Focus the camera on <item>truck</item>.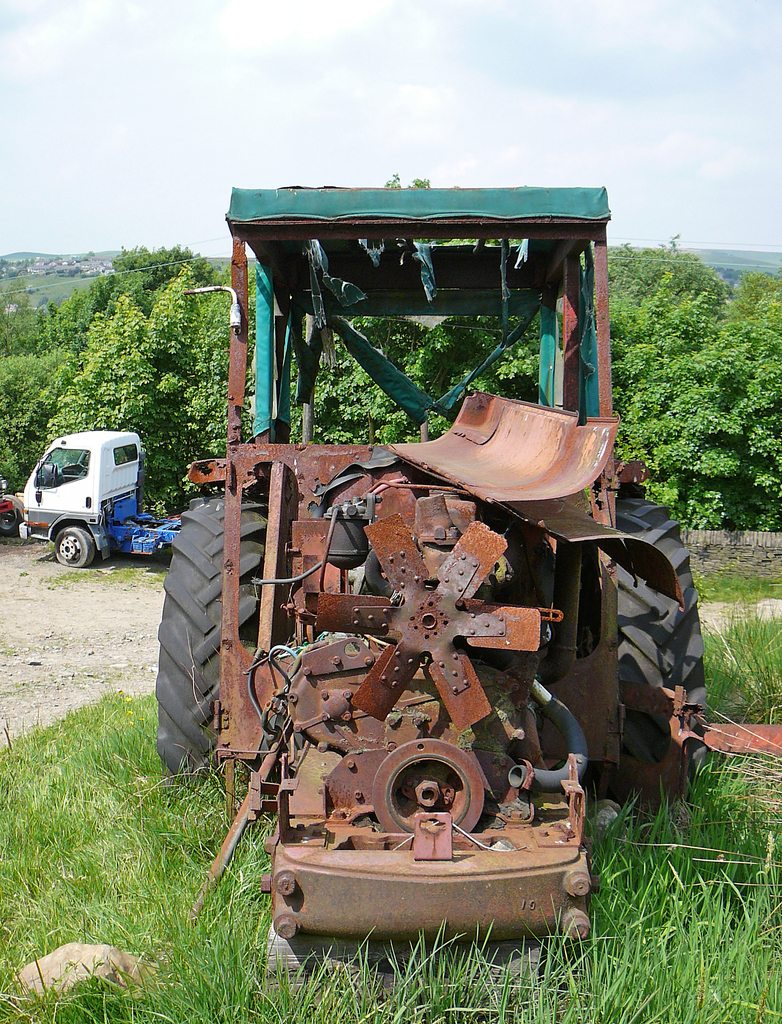
Focus region: bbox(13, 424, 151, 576).
